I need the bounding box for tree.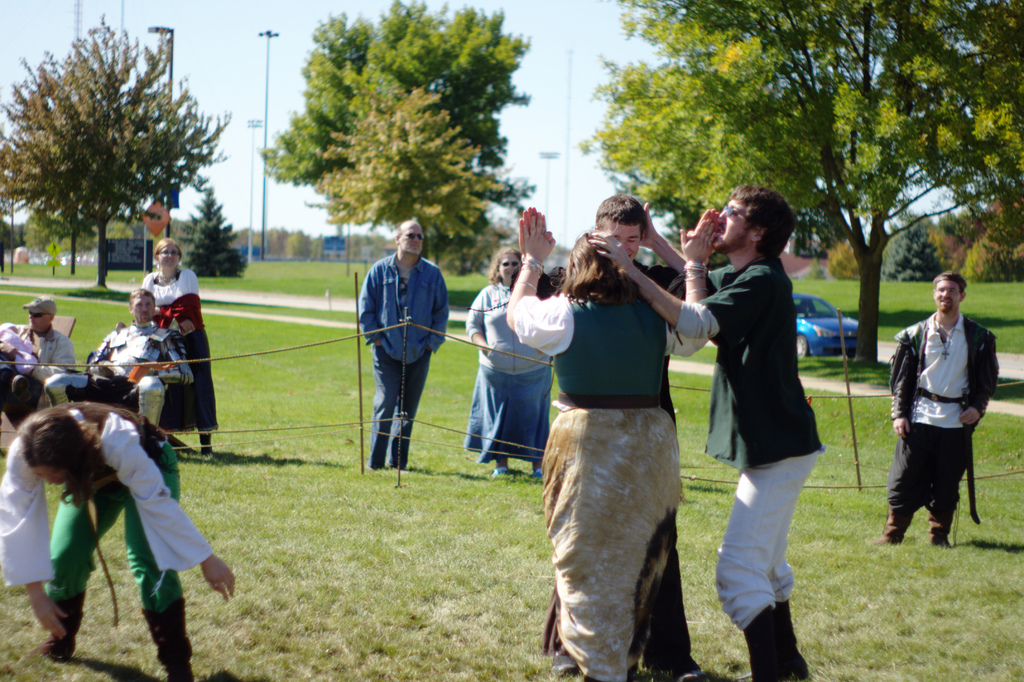
Here it is: l=283, t=224, r=310, b=257.
